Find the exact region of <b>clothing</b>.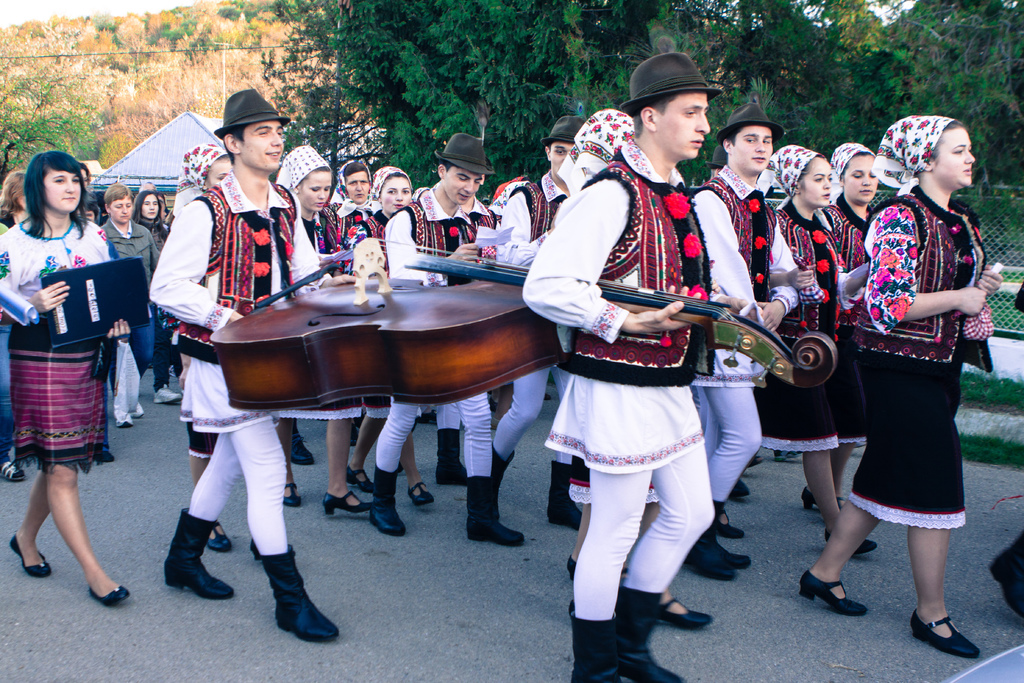
Exact region: left=326, top=199, right=378, bottom=248.
